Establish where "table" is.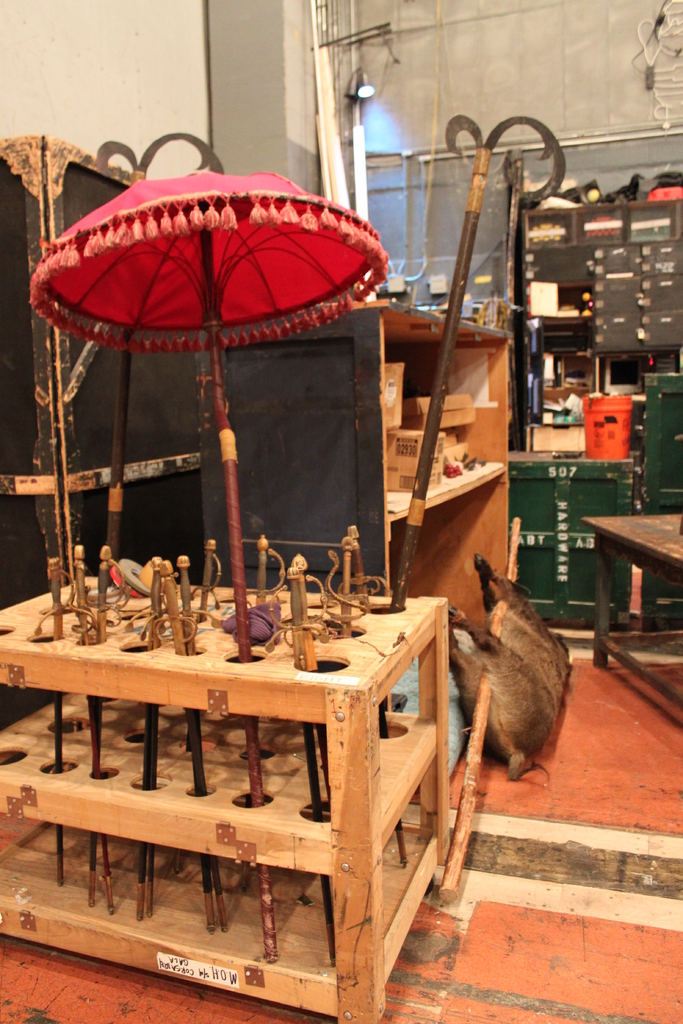
Established at BBox(562, 507, 682, 659).
